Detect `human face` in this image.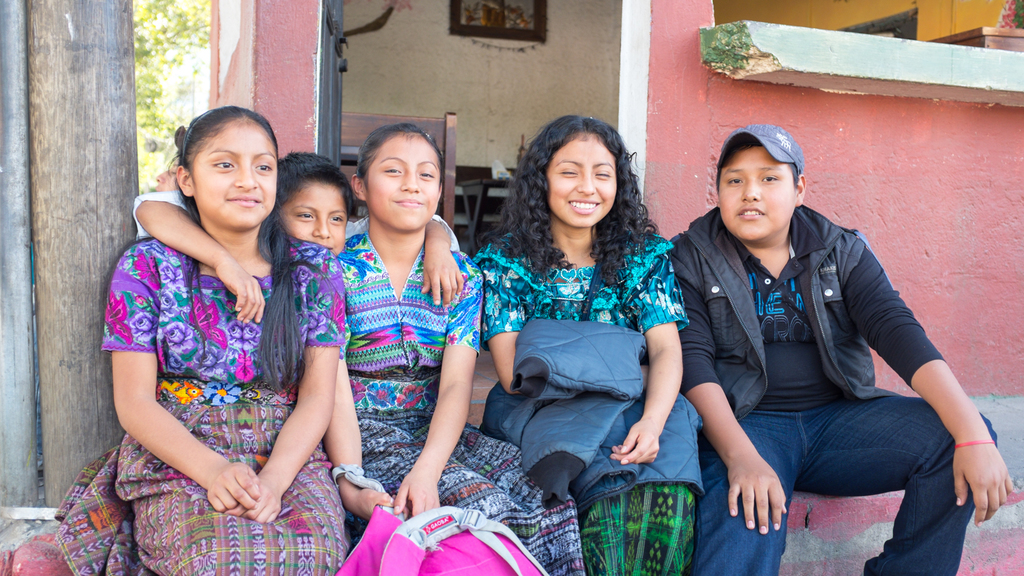
Detection: [x1=553, y1=130, x2=625, y2=228].
